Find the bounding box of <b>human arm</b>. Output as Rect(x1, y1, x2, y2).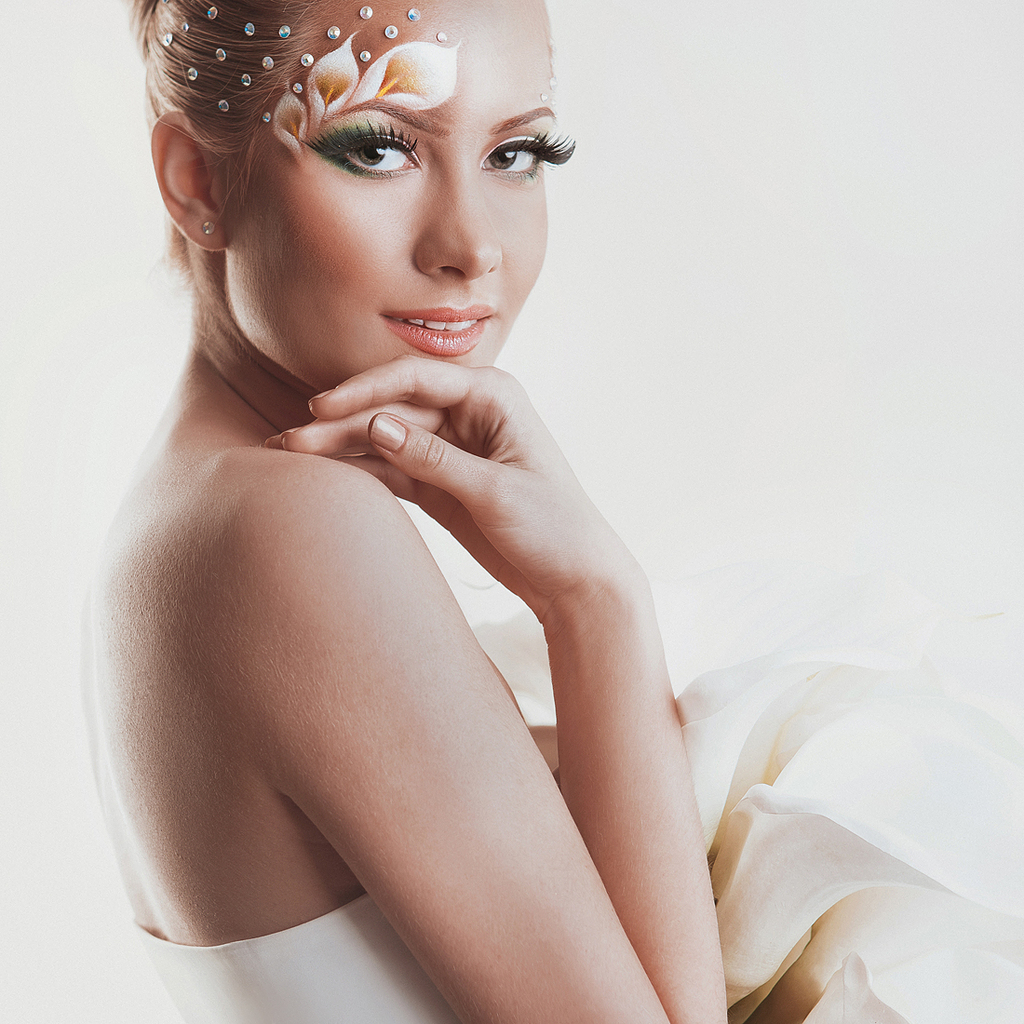
Rect(195, 300, 687, 1011).
